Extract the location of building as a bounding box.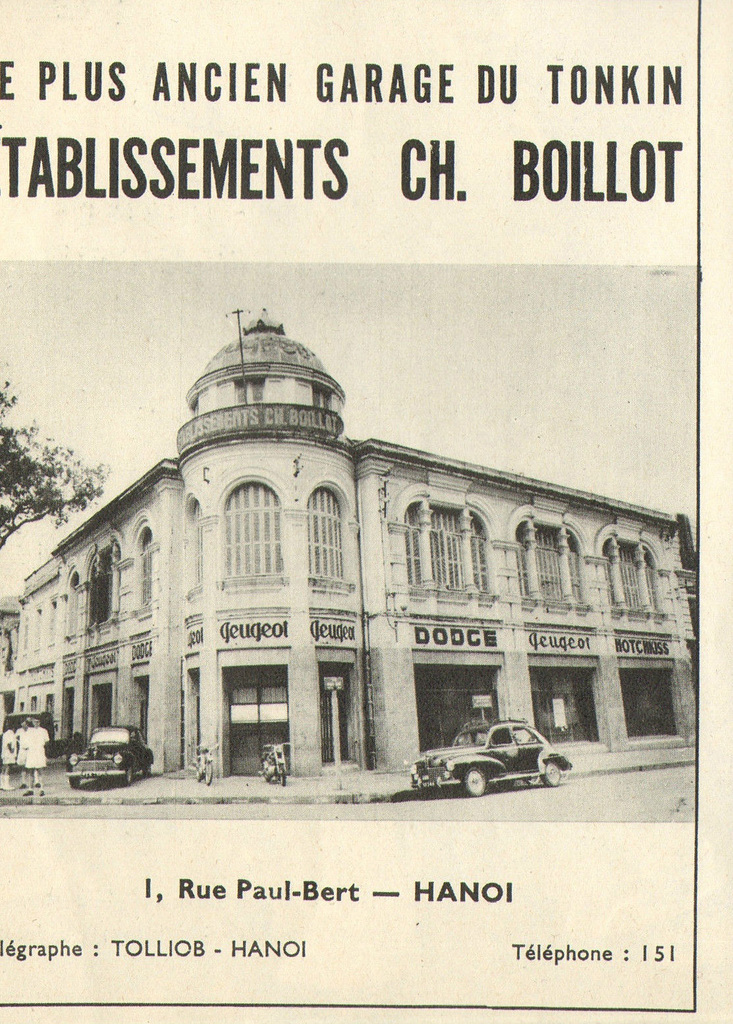
x1=0 y1=306 x2=703 y2=813.
